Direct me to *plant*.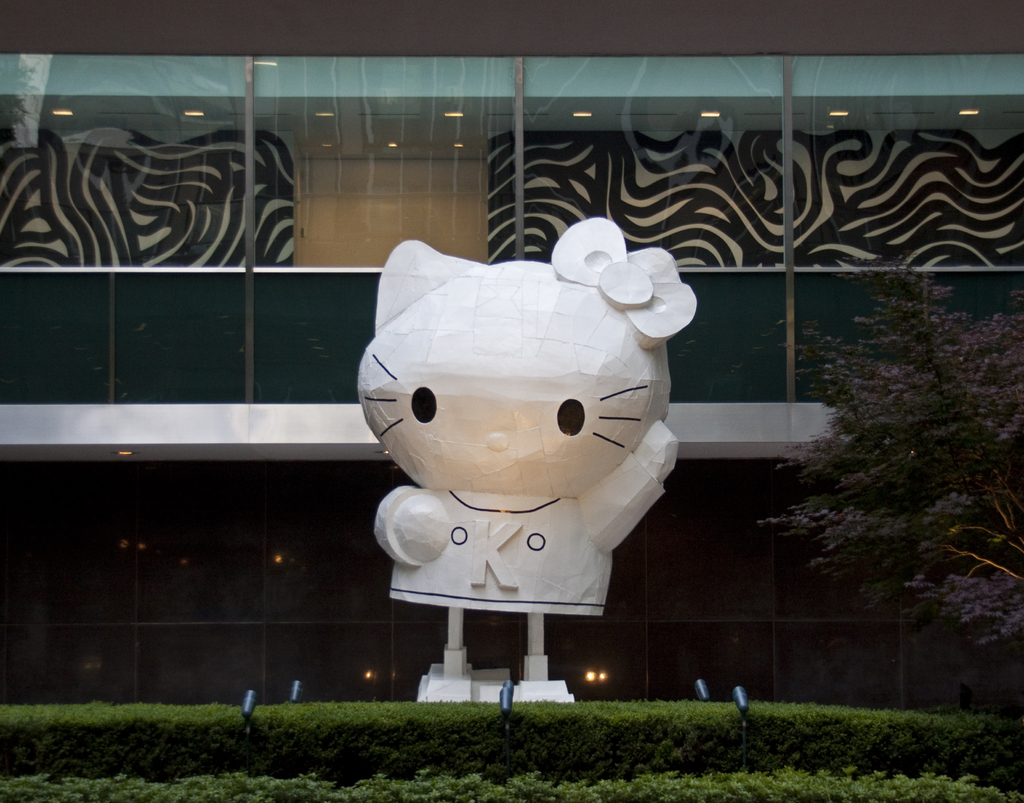
Direction: detection(740, 250, 1023, 698).
